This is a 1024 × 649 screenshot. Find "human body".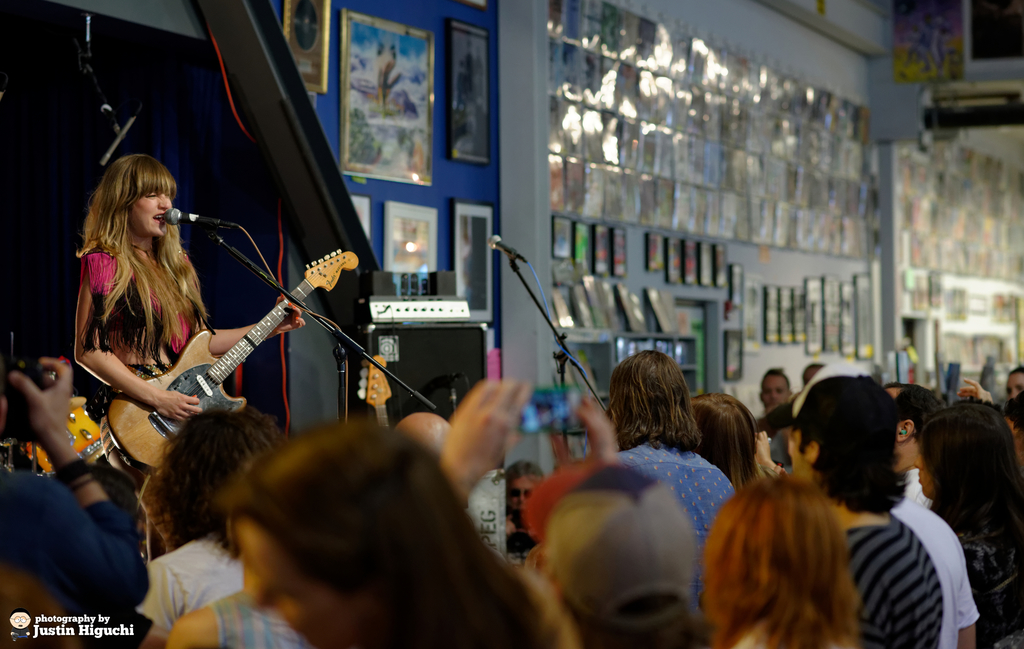
Bounding box: (left=129, top=538, right=252, bottom=646).
